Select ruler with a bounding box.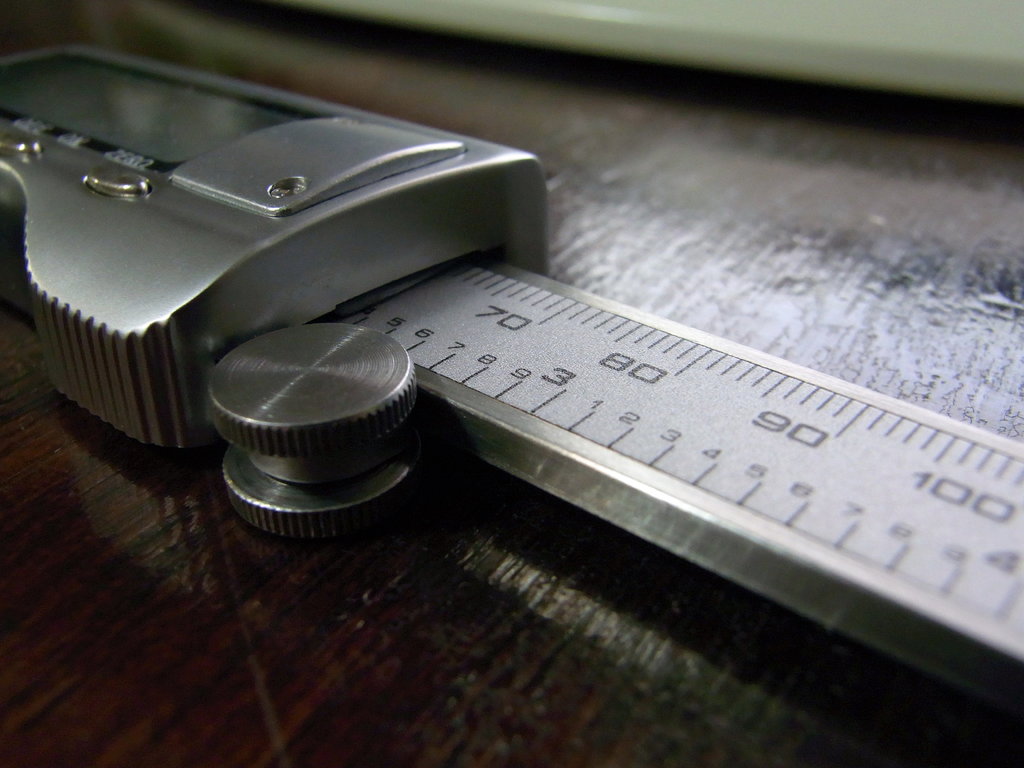
BBox(333, 262, 1023, 637).
